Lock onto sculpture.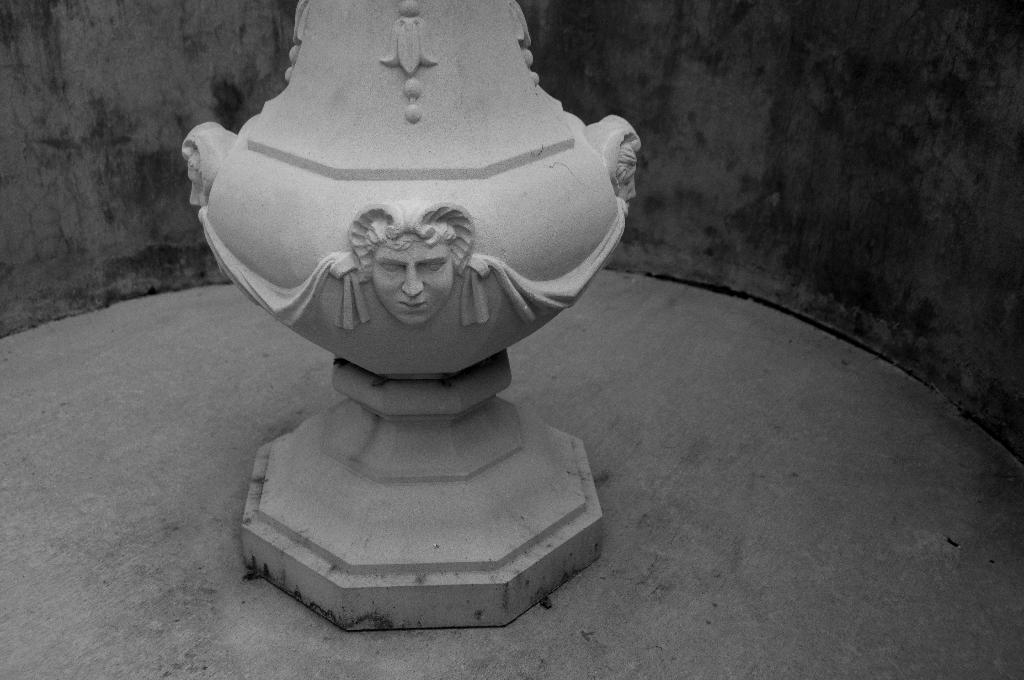
Locked: 191,3,637,602.
